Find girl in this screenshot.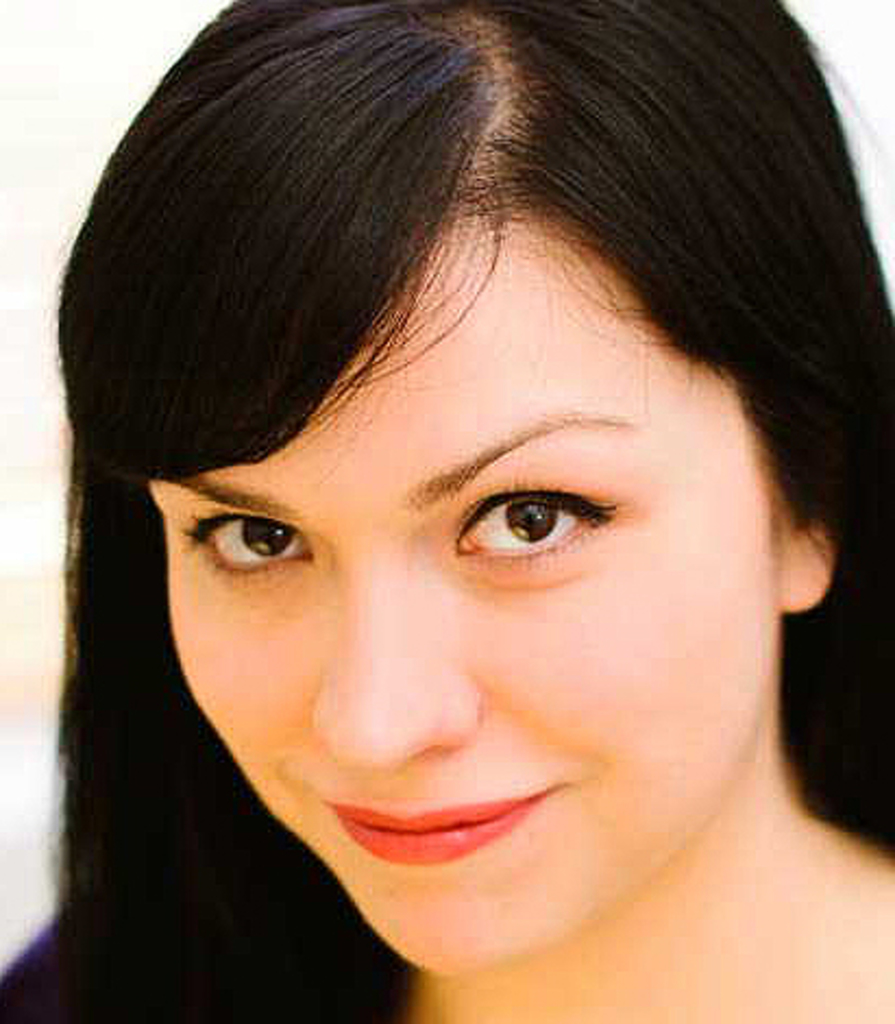
The bounding box for girl is detection(0, 0, 893, 1022).
